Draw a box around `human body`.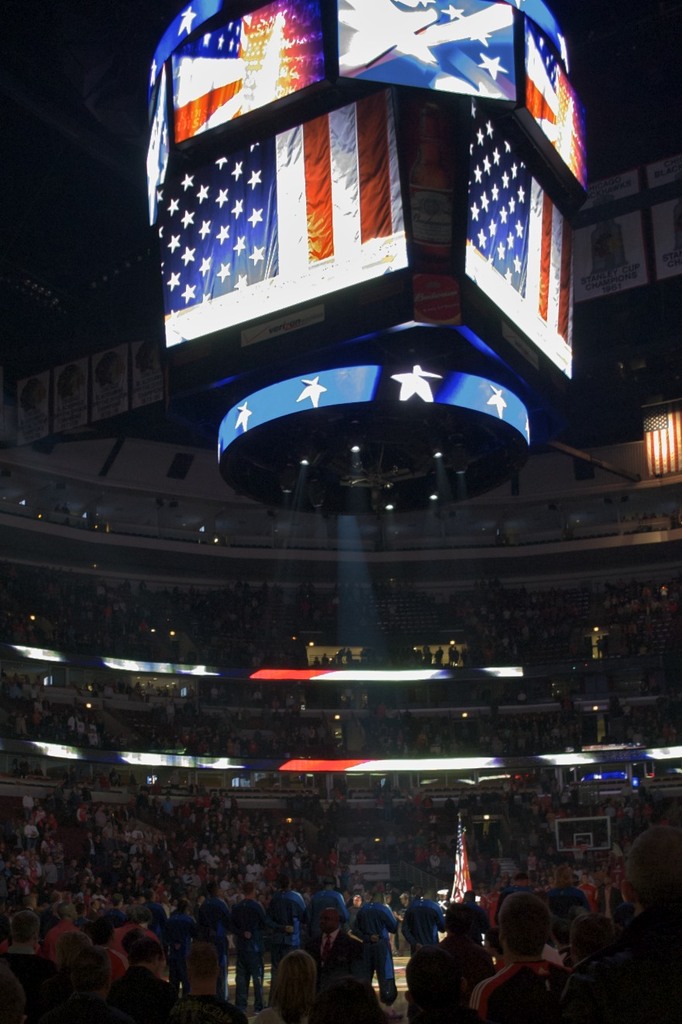
<box>40,929,84,1014</box>.
